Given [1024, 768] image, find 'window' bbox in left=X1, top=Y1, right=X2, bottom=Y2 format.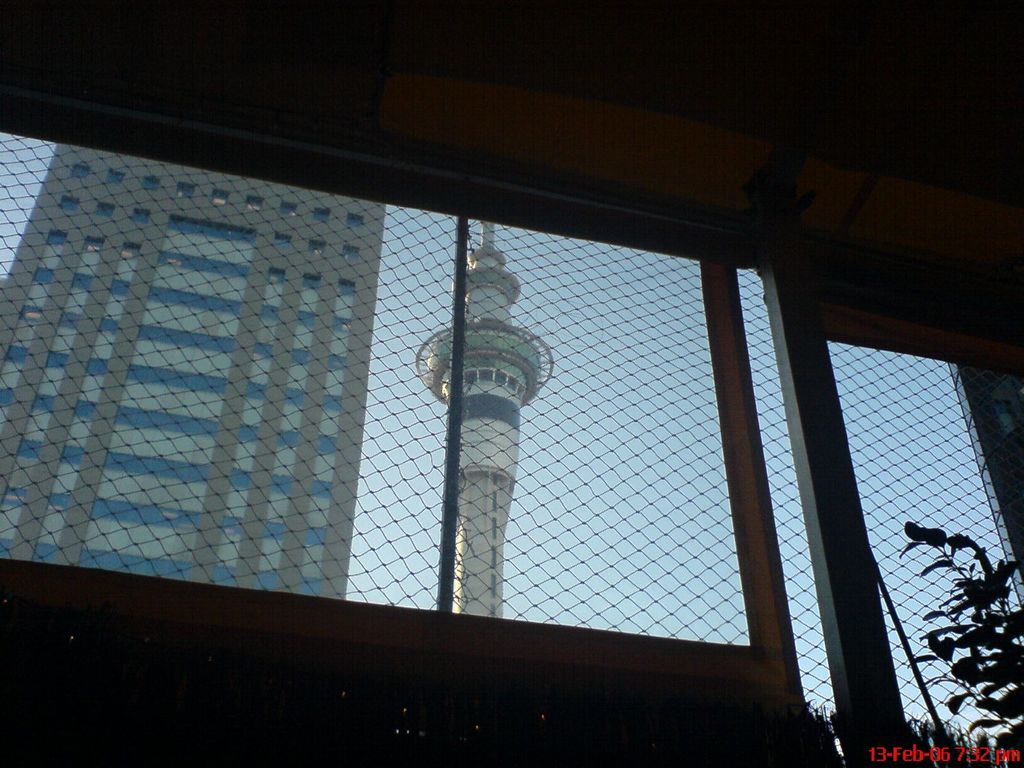
left=108, top=282, right=132, bottom=297.
